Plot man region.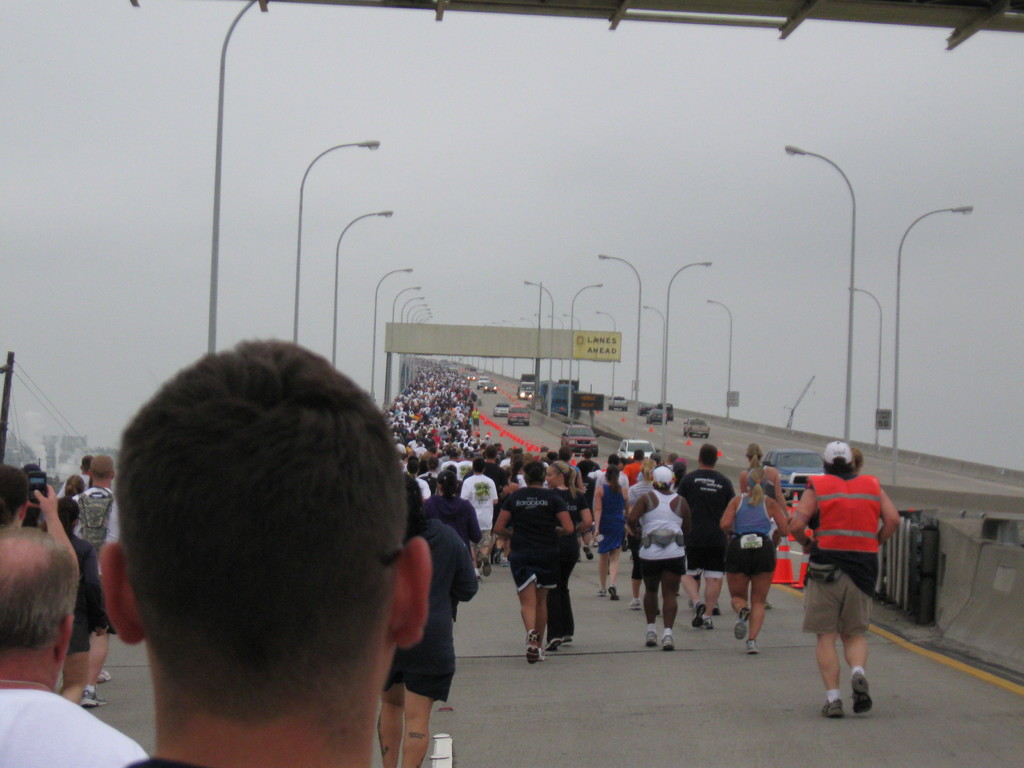
Plotted at bbox=(59, 455, 87, 495).
